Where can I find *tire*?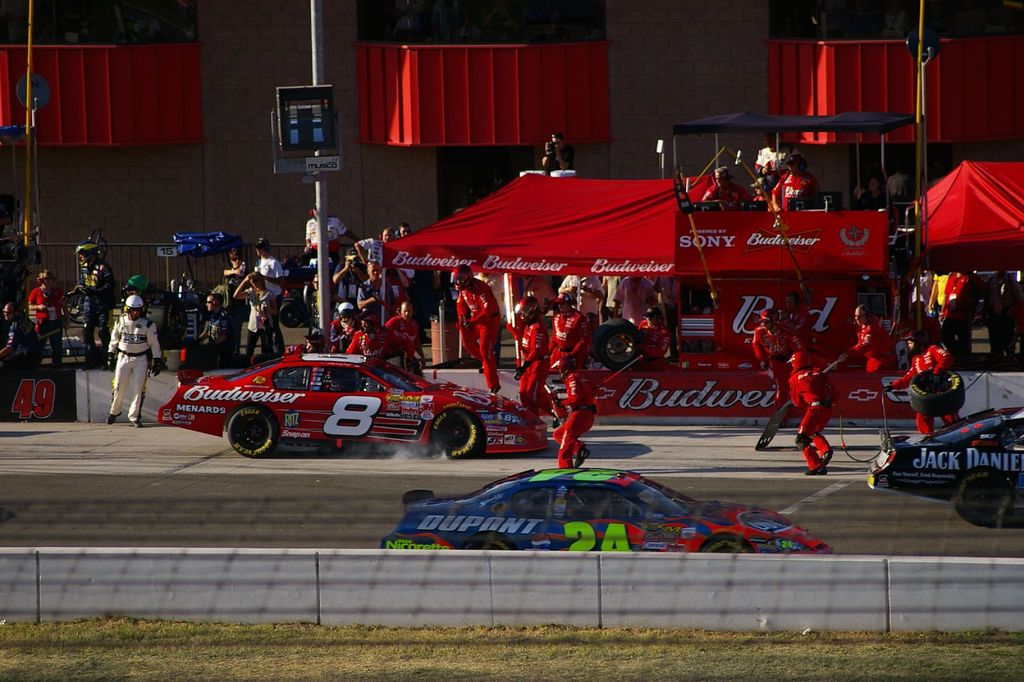
You can find it at <region>433, 404, 485, 457</region>.
